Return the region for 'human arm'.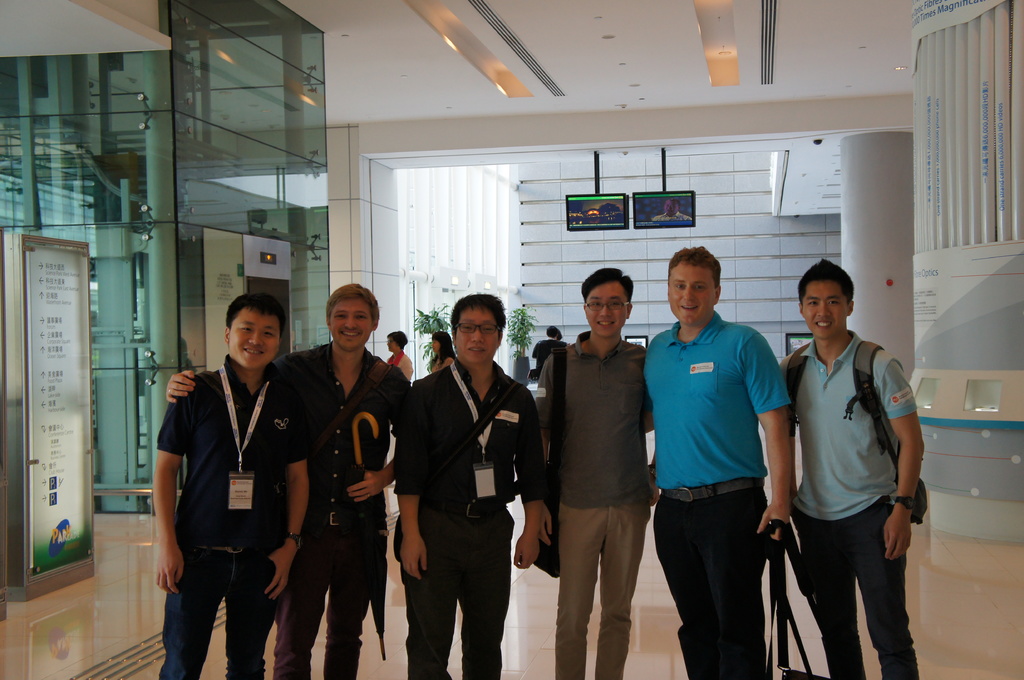
bbox(163, 350, 296, 406).
